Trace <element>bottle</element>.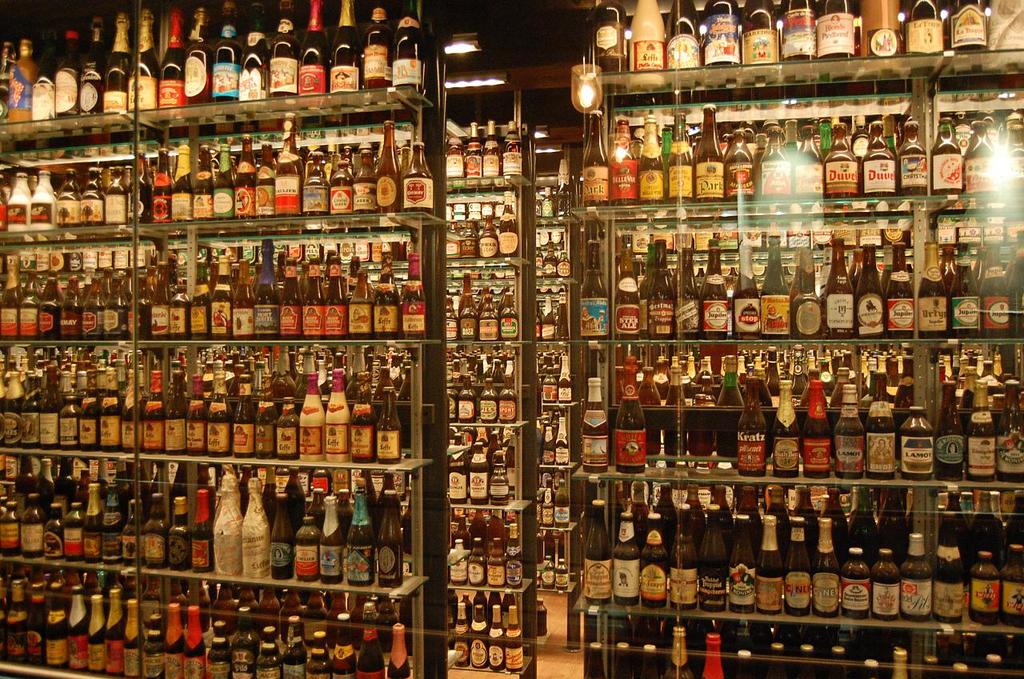
Traced to bbox=[98, 368, 113, 449].
